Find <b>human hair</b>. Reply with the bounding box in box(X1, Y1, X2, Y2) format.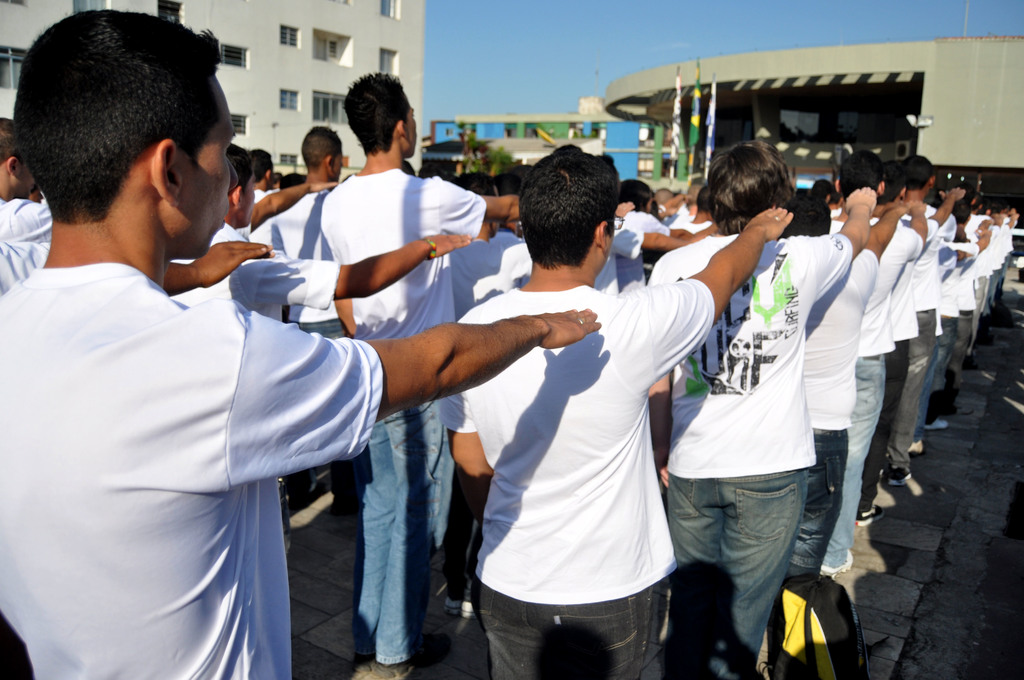
box(836, 149, 885, 203).
